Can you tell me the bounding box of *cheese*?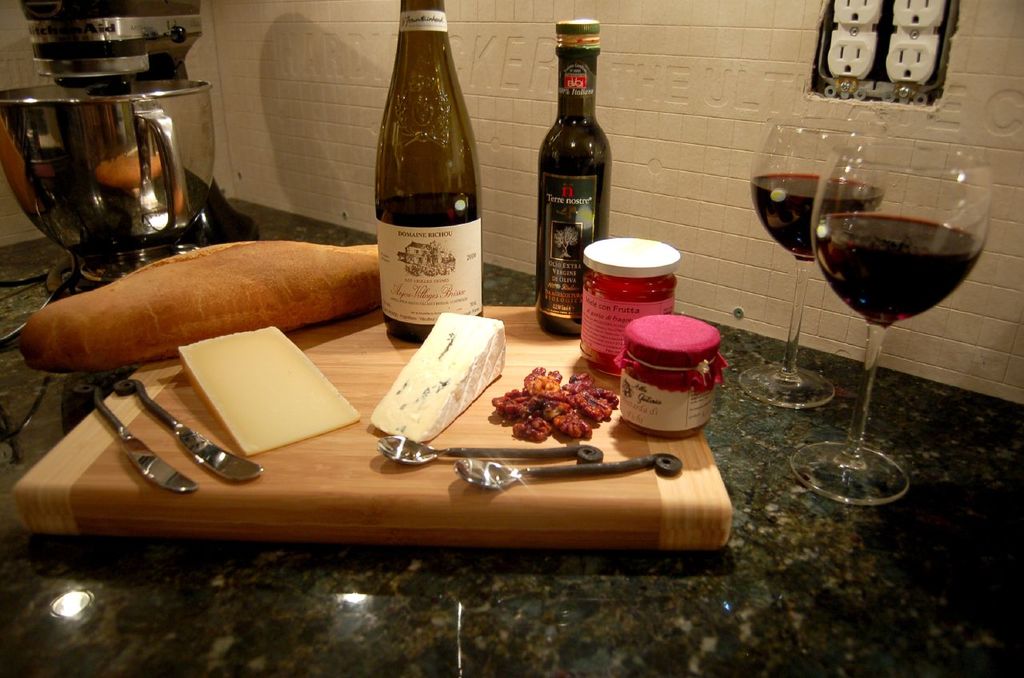
370 311 505 443.
